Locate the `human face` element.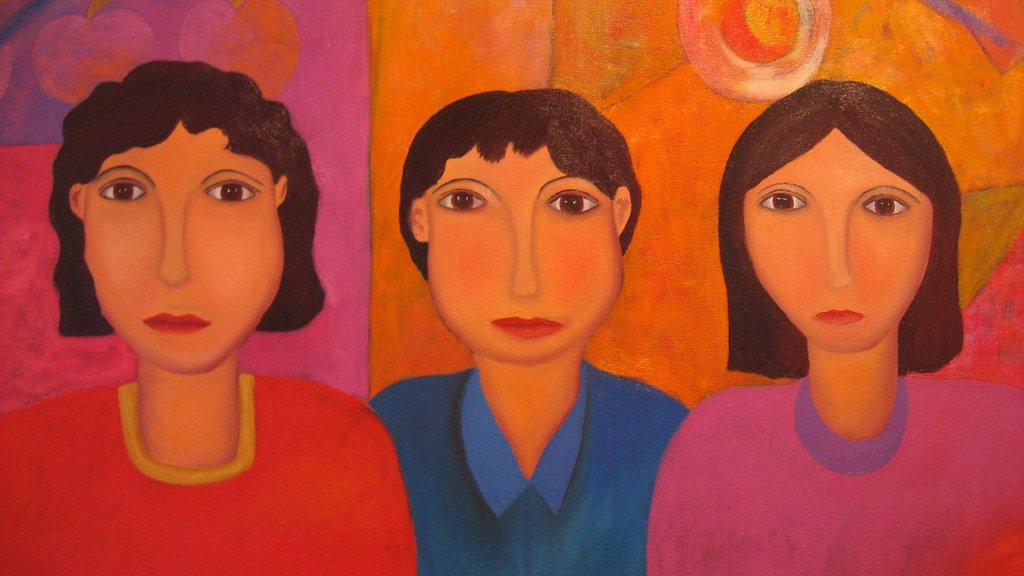
Element bbox: <box>745,126,930,355</box>.
